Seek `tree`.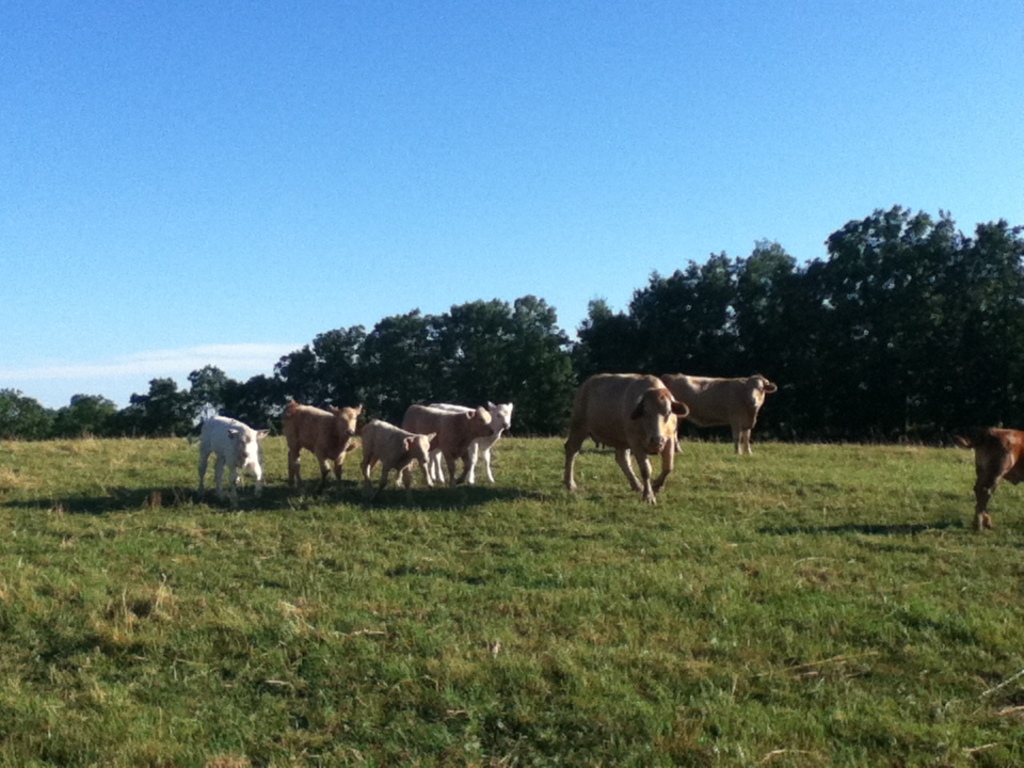
BBox(54, 382, 222, 448).
